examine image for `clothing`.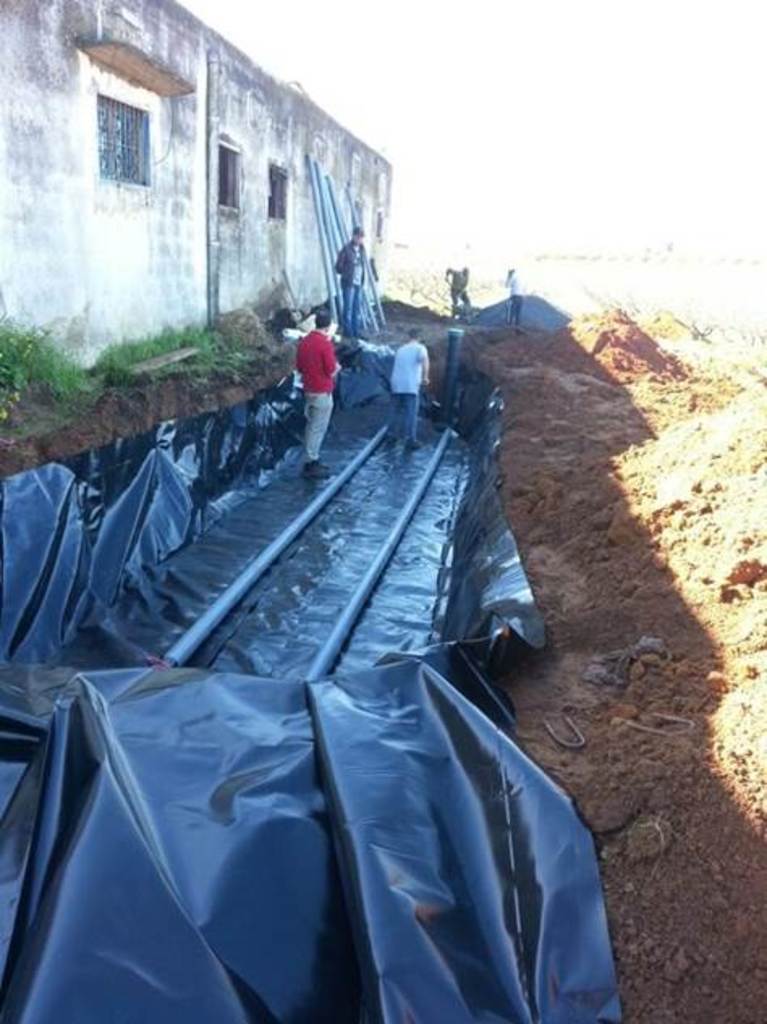
Examination result: (x1=390, y1=340, x2=429, y2=443).
